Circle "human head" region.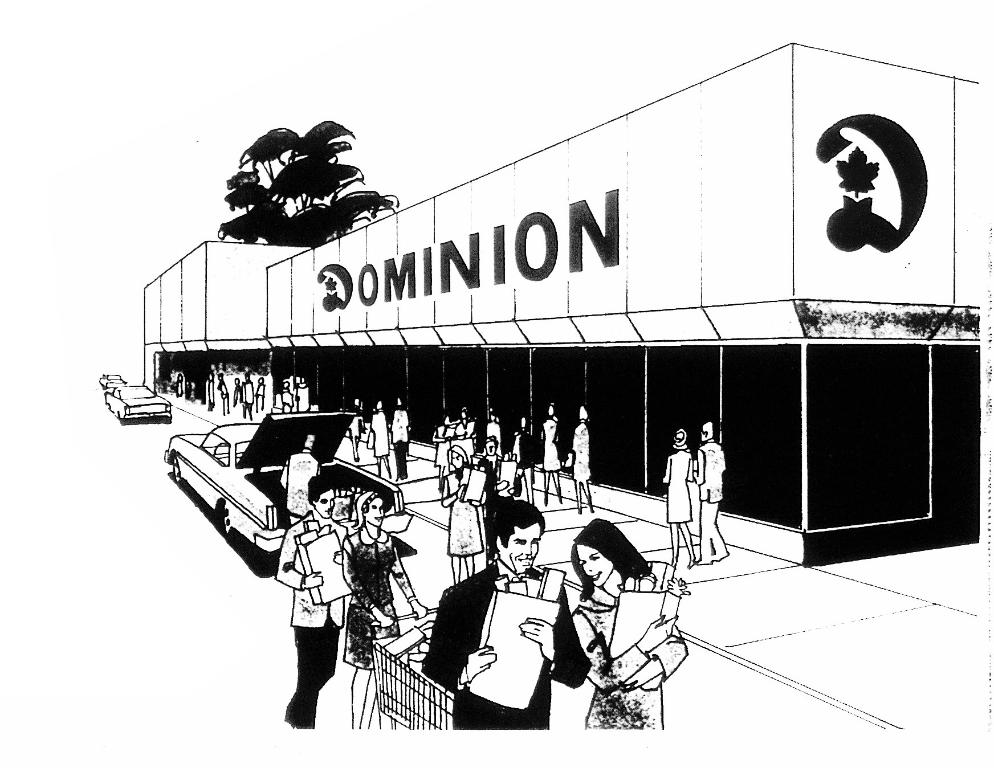
Region: <box>308,473,338,518</box>.
